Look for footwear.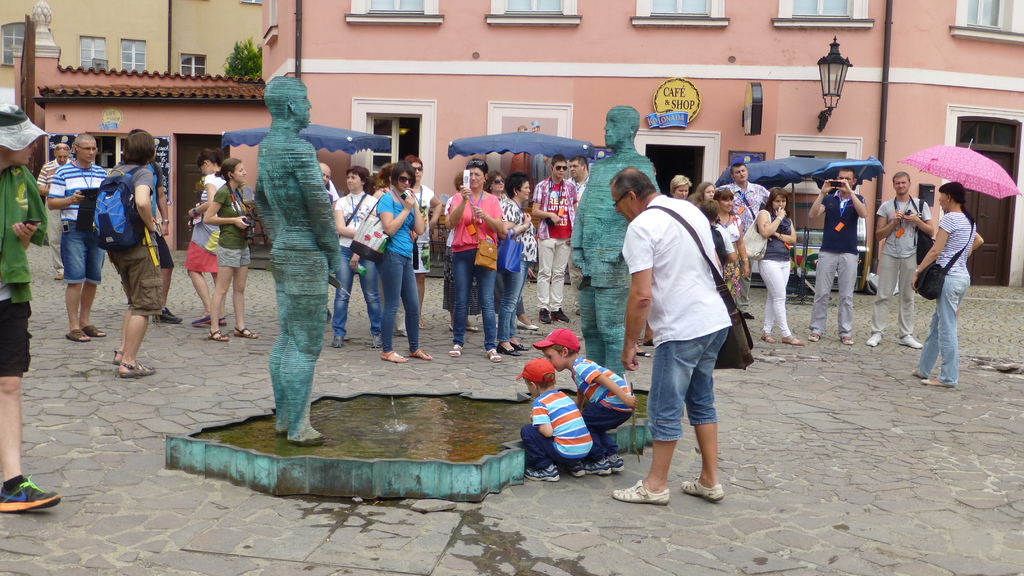
Found: region(332, 333, 345, 348).
